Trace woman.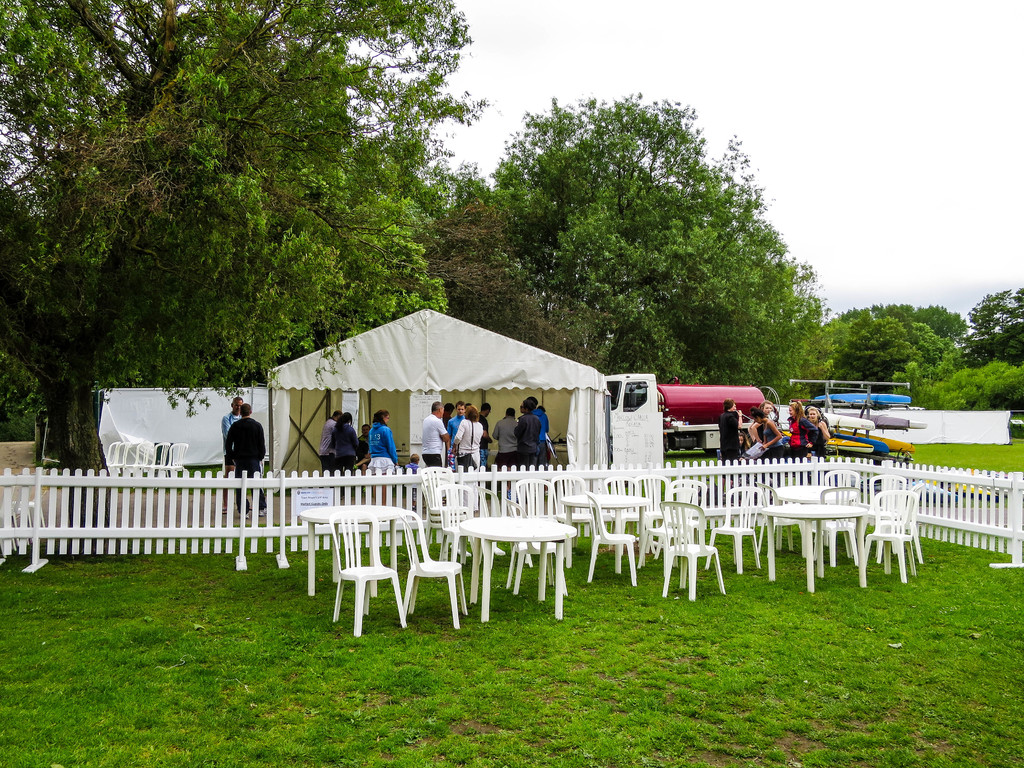
Traced to select_region(783, 397, 820, 458).
